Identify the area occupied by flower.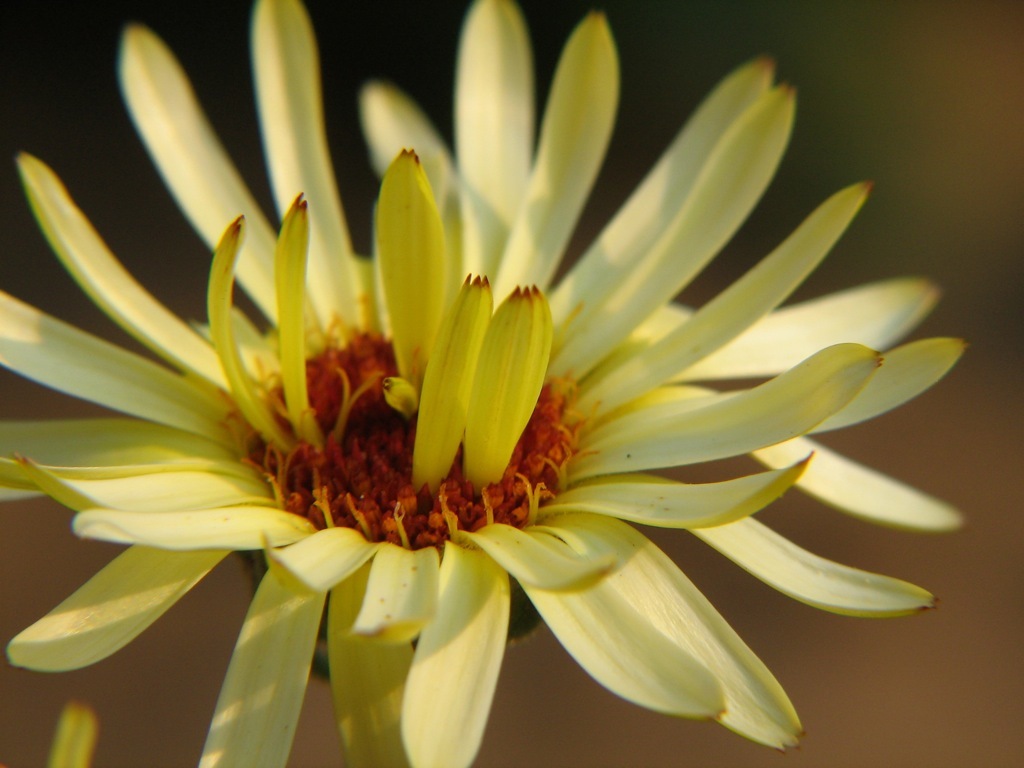
Area: <bbox>20, 14, 964, 752</bbox>.
